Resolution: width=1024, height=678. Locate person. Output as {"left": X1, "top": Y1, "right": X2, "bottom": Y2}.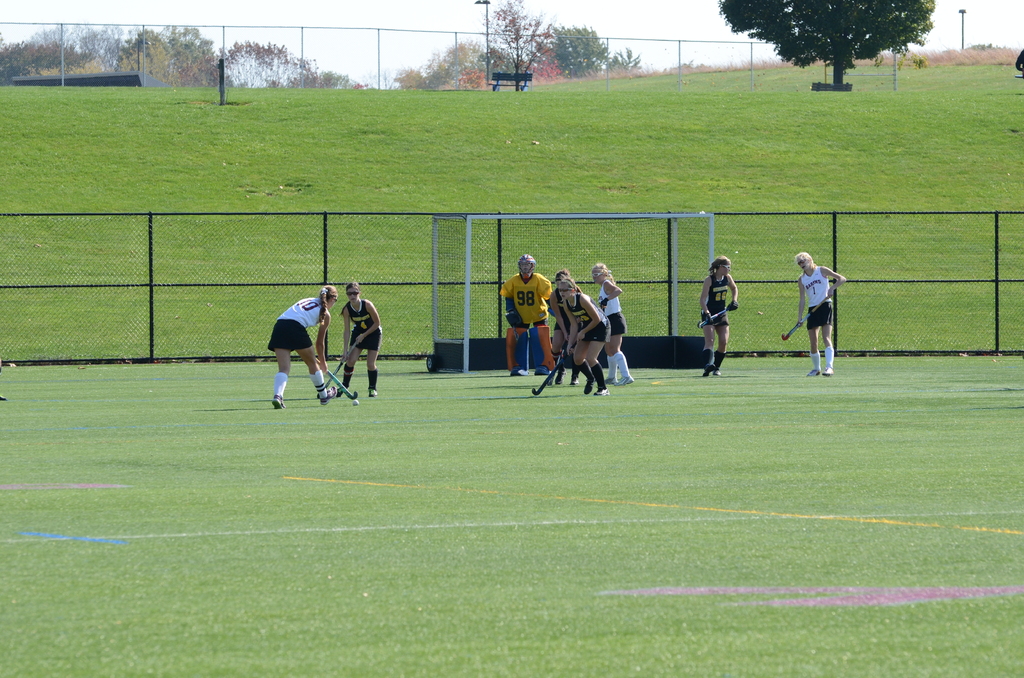
{"left": 265, "top": 285, "right": 338, "bottom": 410}.
